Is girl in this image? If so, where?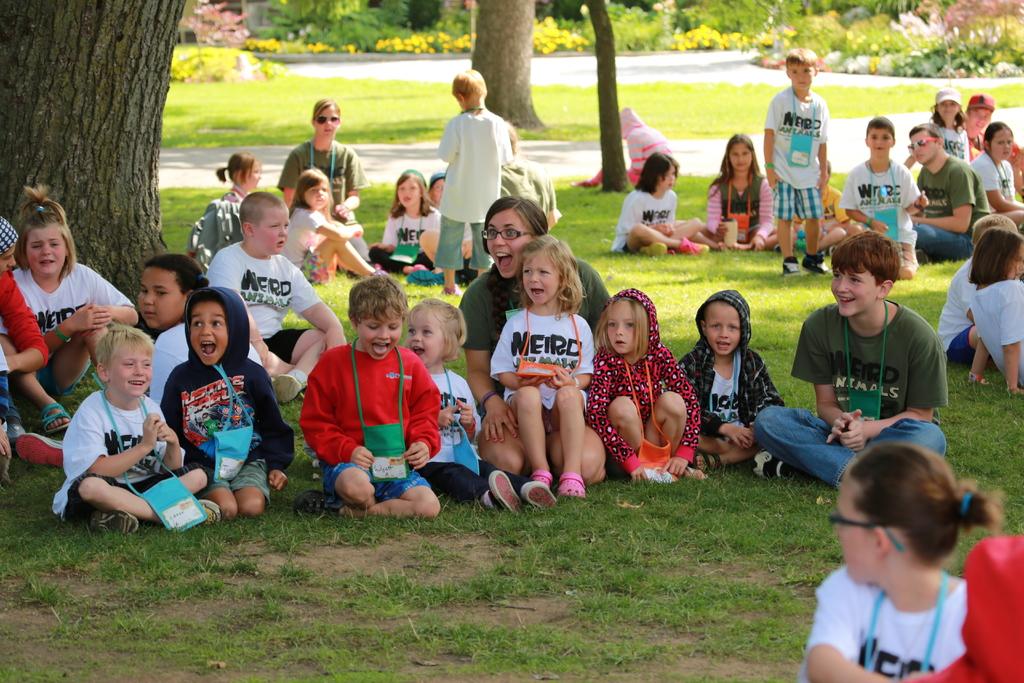
Yes, at 1/186/143/423.
